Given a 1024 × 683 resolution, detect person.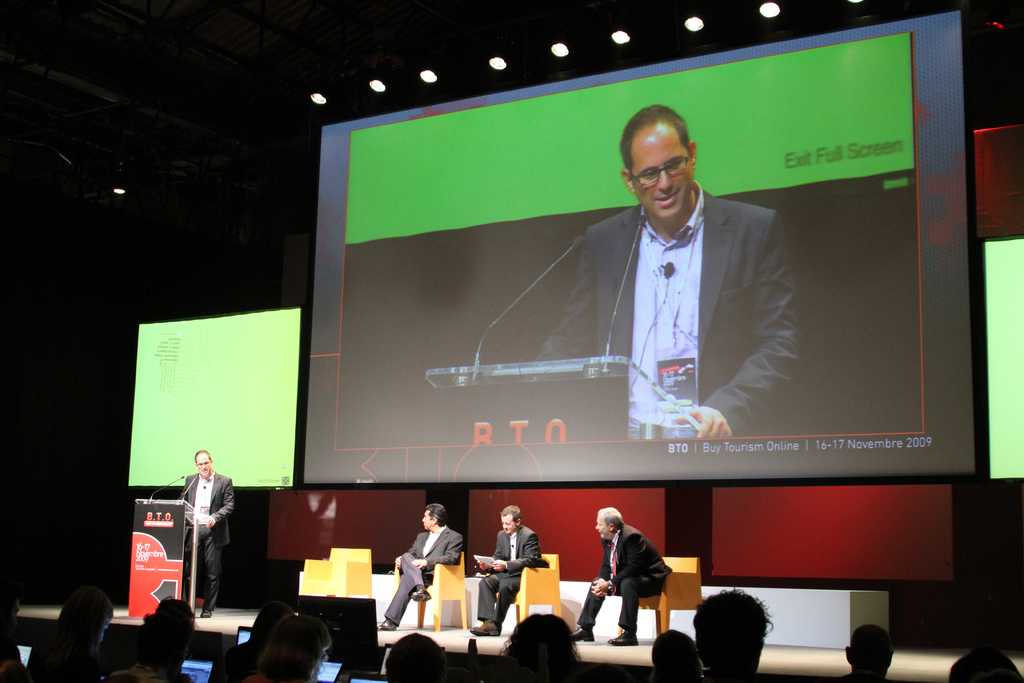
[188,447,237,614].
